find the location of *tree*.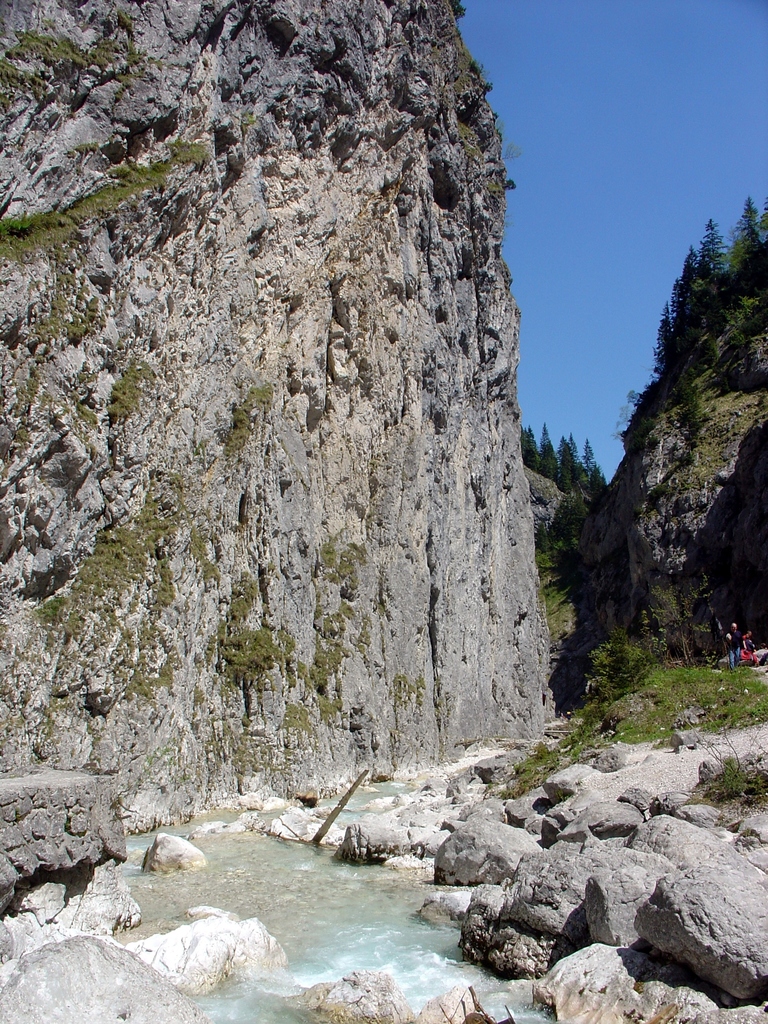
Location: <region>730, 186, 767, 273</region>.
